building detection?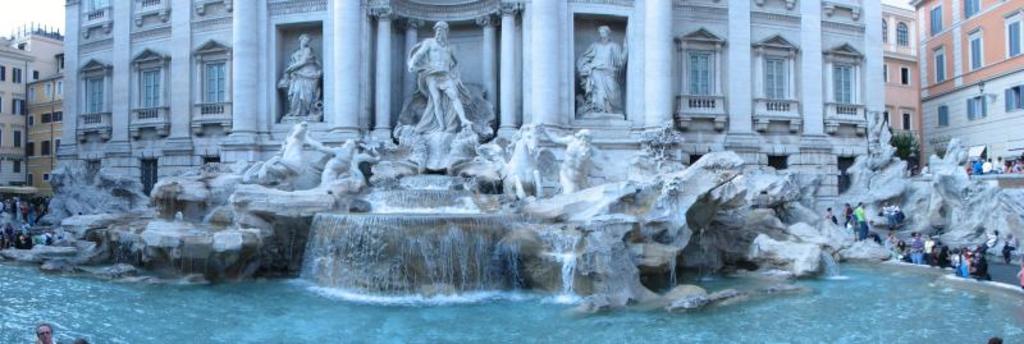
0:22:64:187
